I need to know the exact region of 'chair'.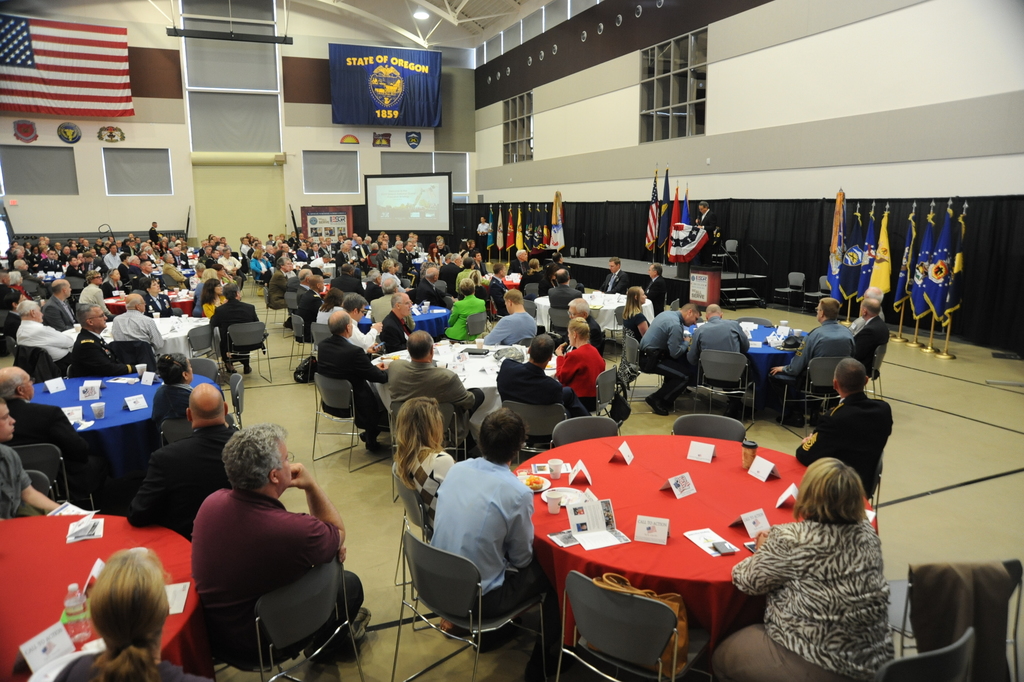
Region: x1=108 y1=342 x2=158 y2=373.
